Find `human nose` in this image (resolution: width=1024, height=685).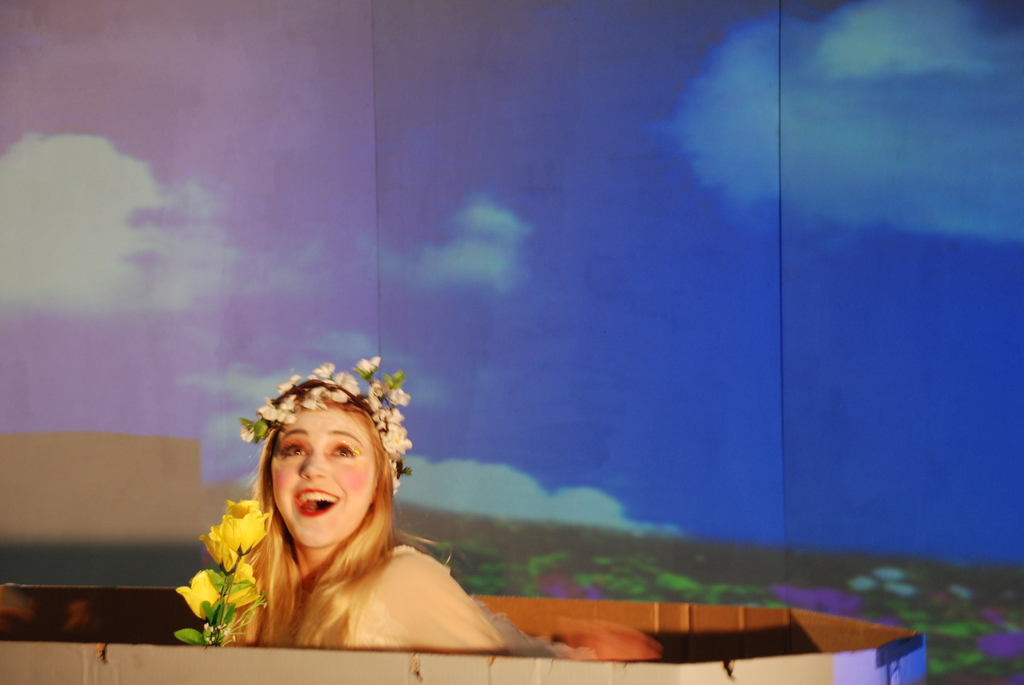
(300,446,332,480).
